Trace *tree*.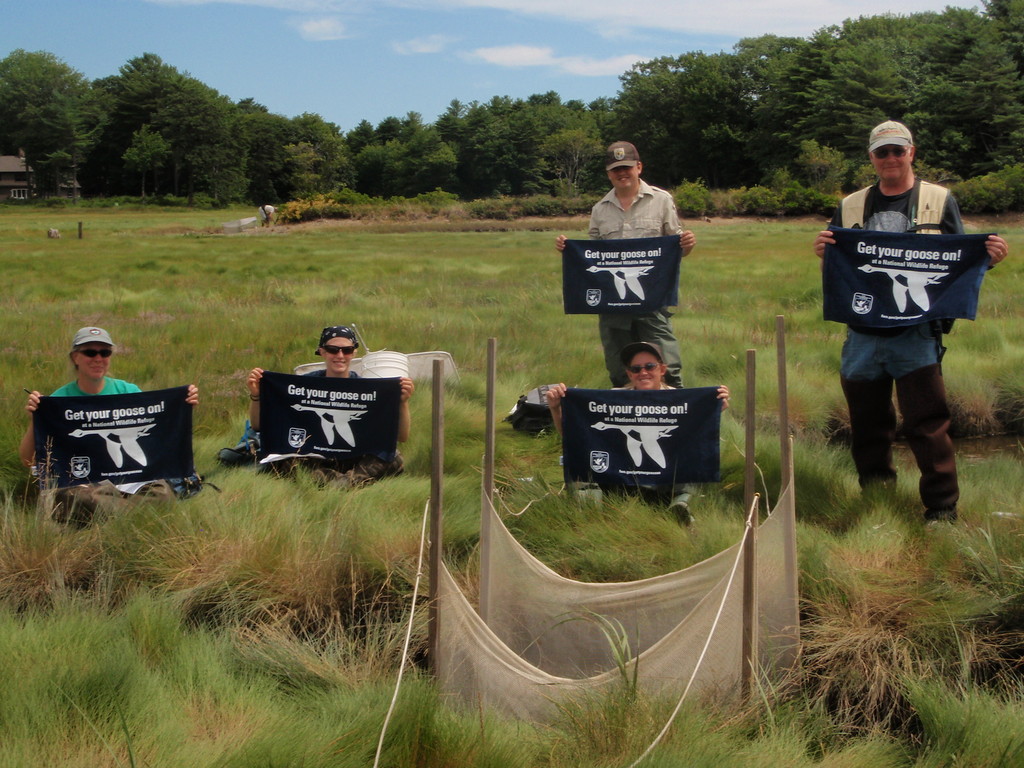
Traced to pyautogui.locateOnScreen(63, 45, 239, 196).
